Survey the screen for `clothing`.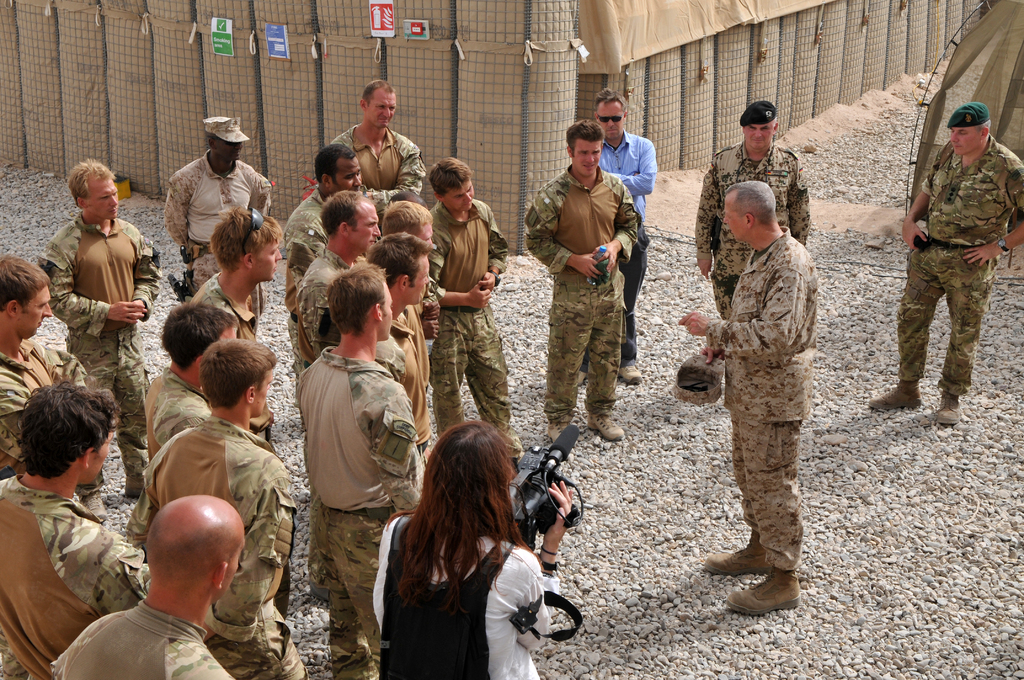
Survey found: 149,368,209,462.
